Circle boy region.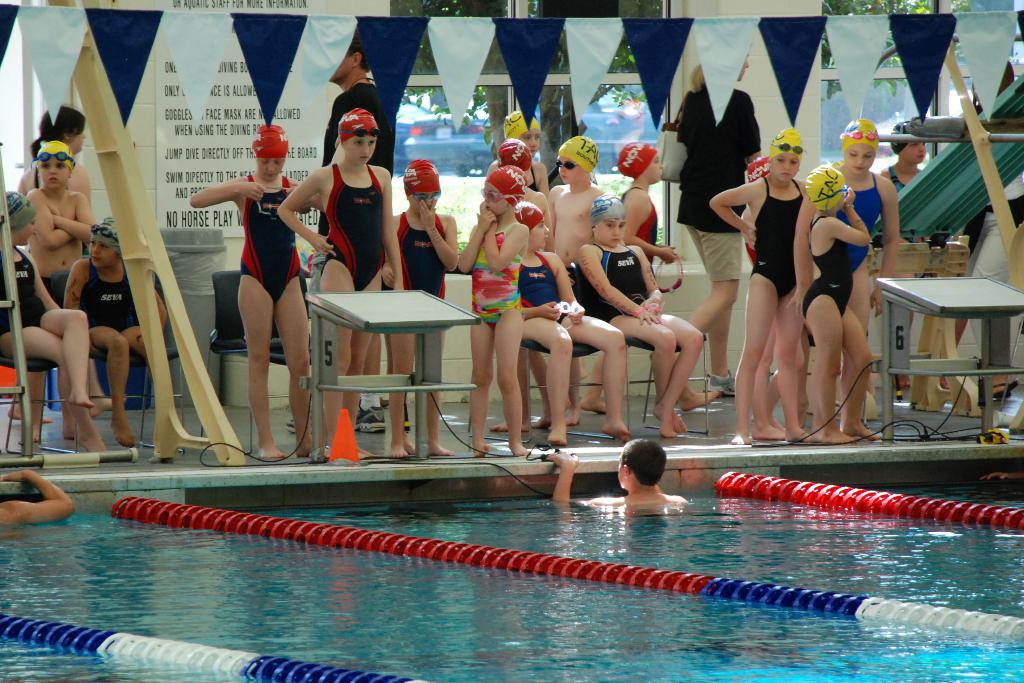
Region: (26,140,102,441).
